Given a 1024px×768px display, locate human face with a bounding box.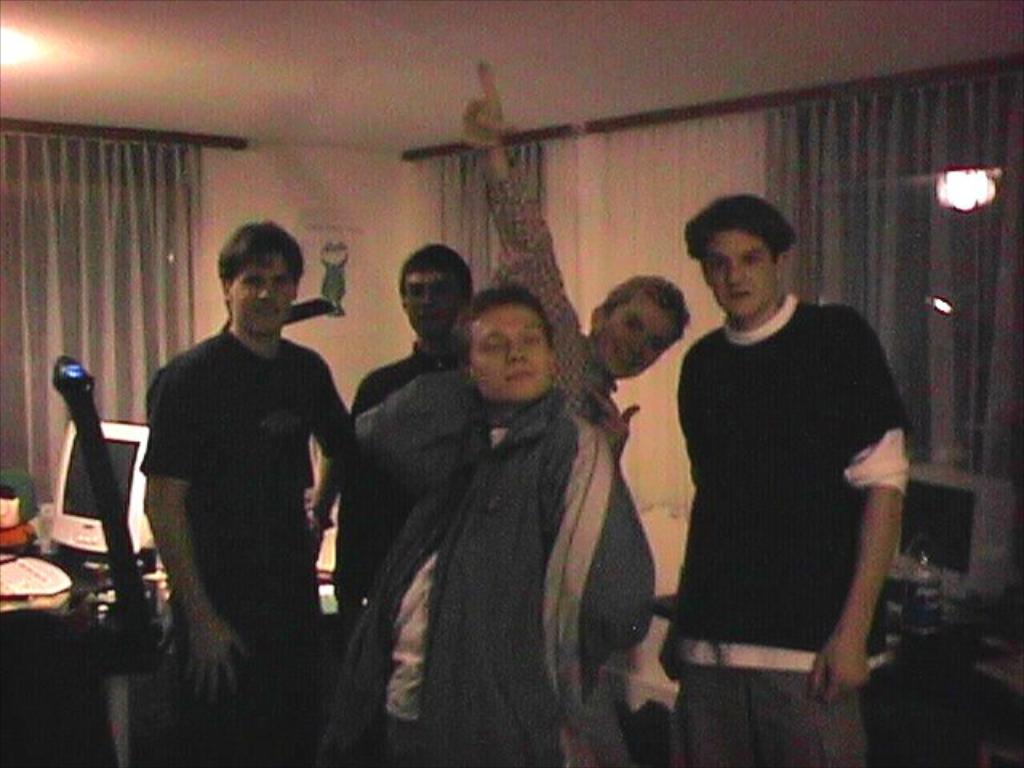
Located: rect(712, 229, 770, 322).
